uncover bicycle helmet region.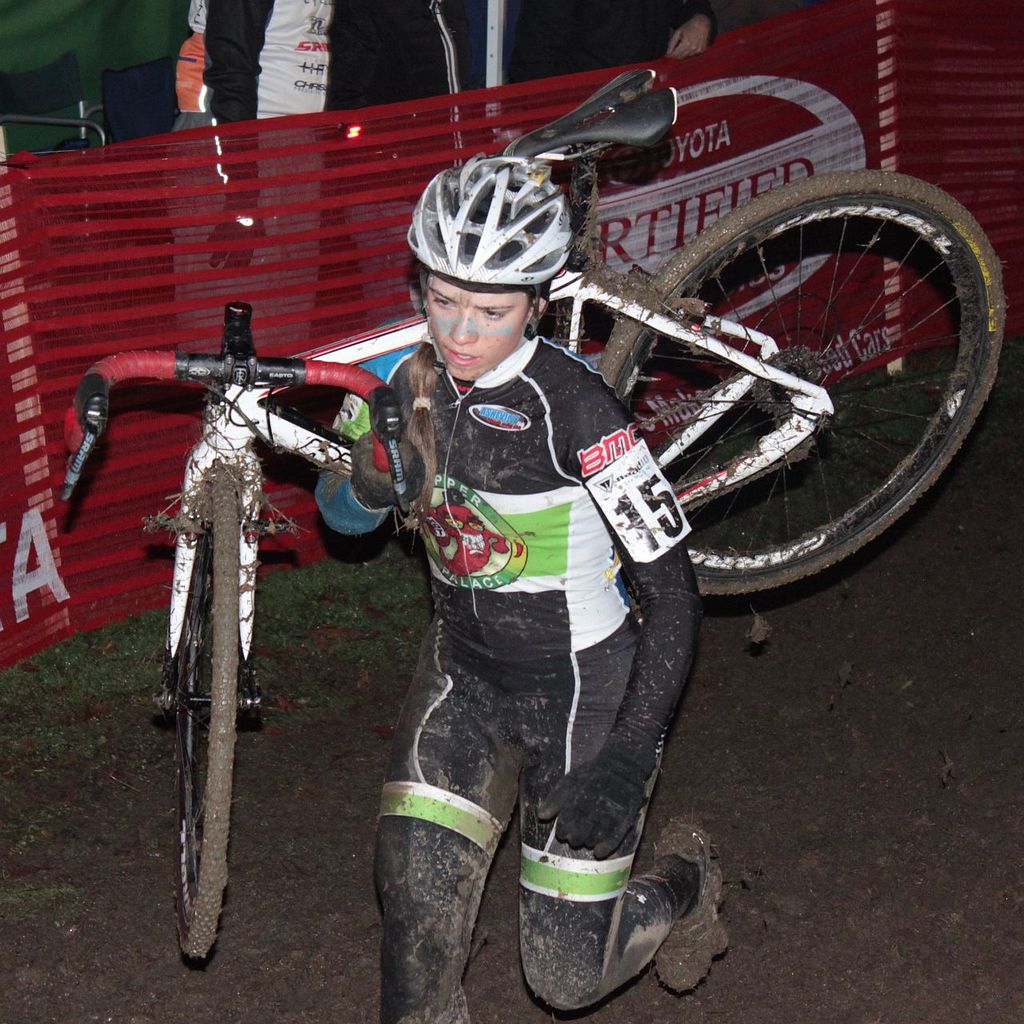
Uncovered: BBox(404, 157, 580, 289).
